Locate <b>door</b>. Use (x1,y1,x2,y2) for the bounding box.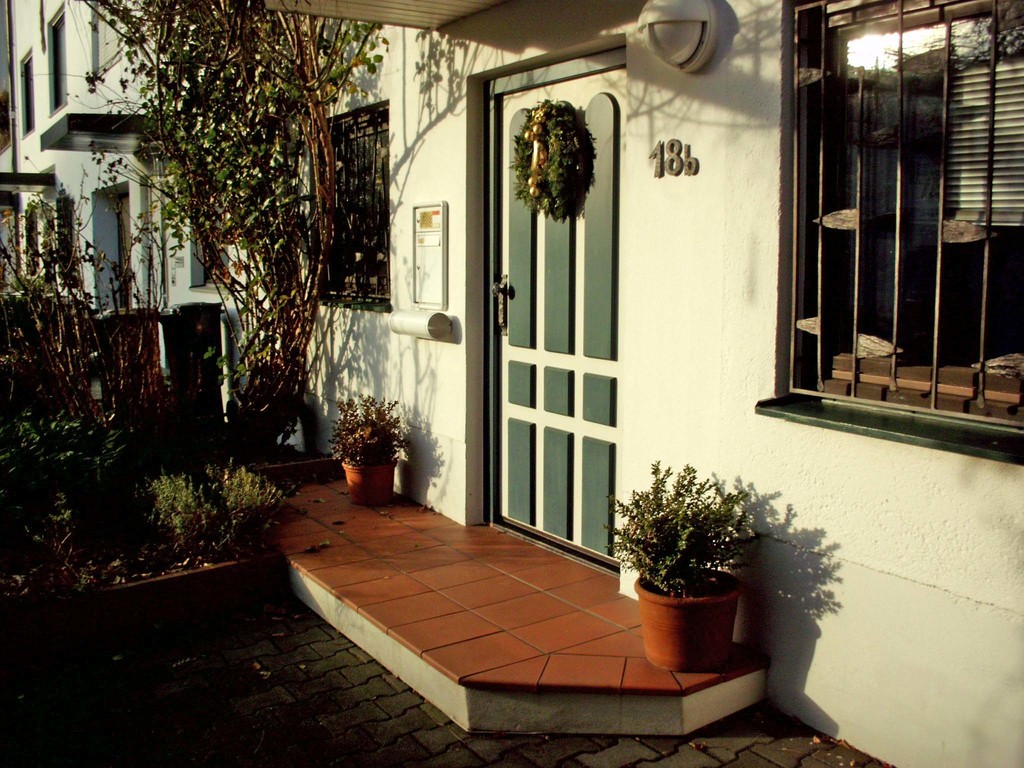
(468,58,648,563).
